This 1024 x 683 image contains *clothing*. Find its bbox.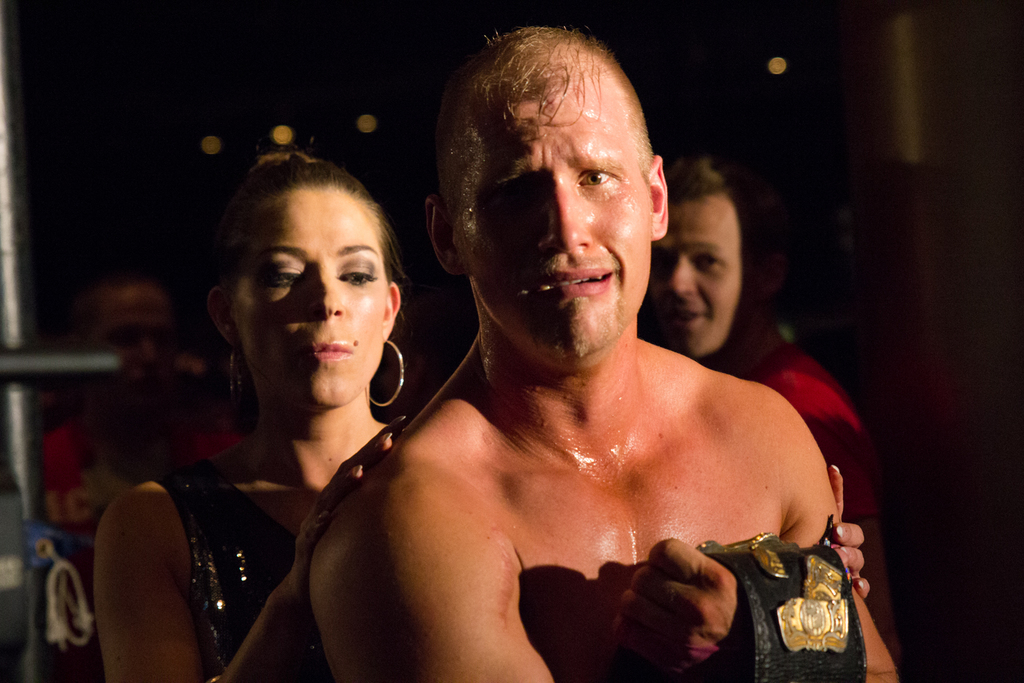
locate(698, 302, 879, 518).
